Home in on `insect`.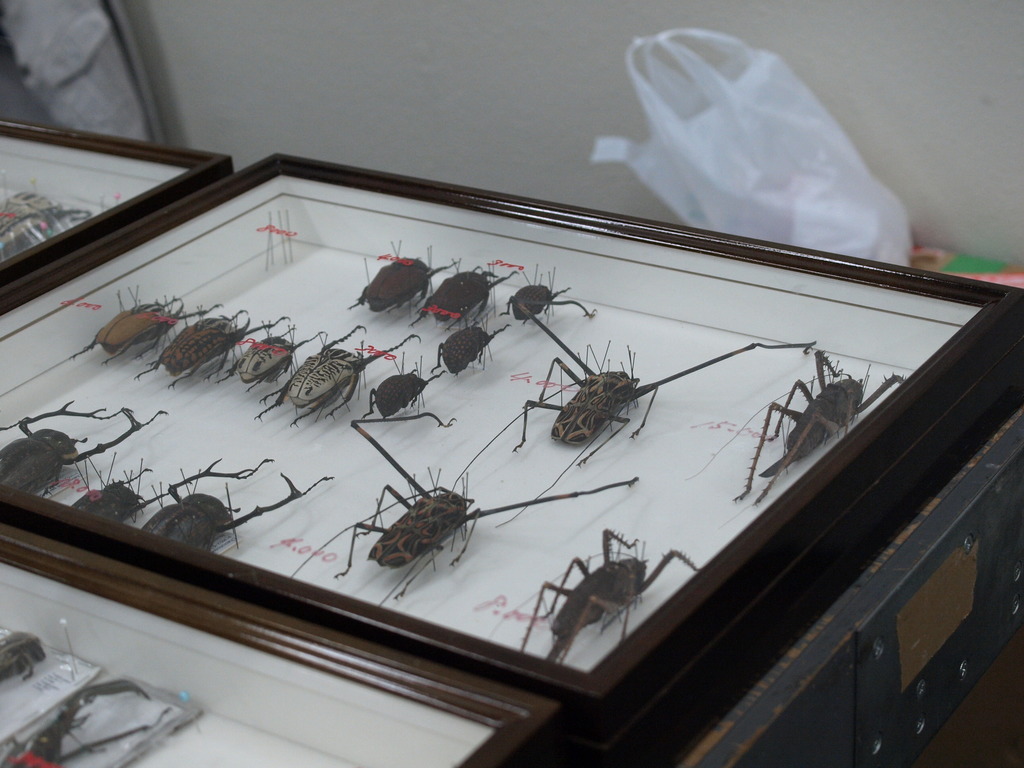
Homed in at rect(76, 454, 173, 526).
